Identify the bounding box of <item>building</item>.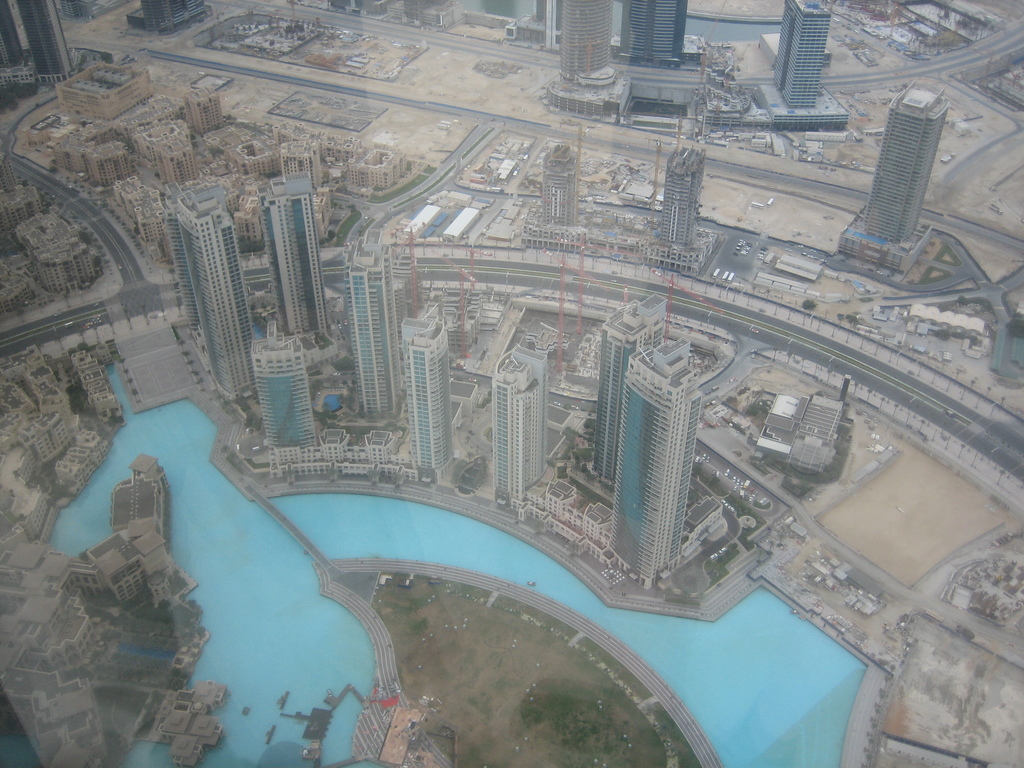
x1=644, y1=143, x2=724, y2=275.
